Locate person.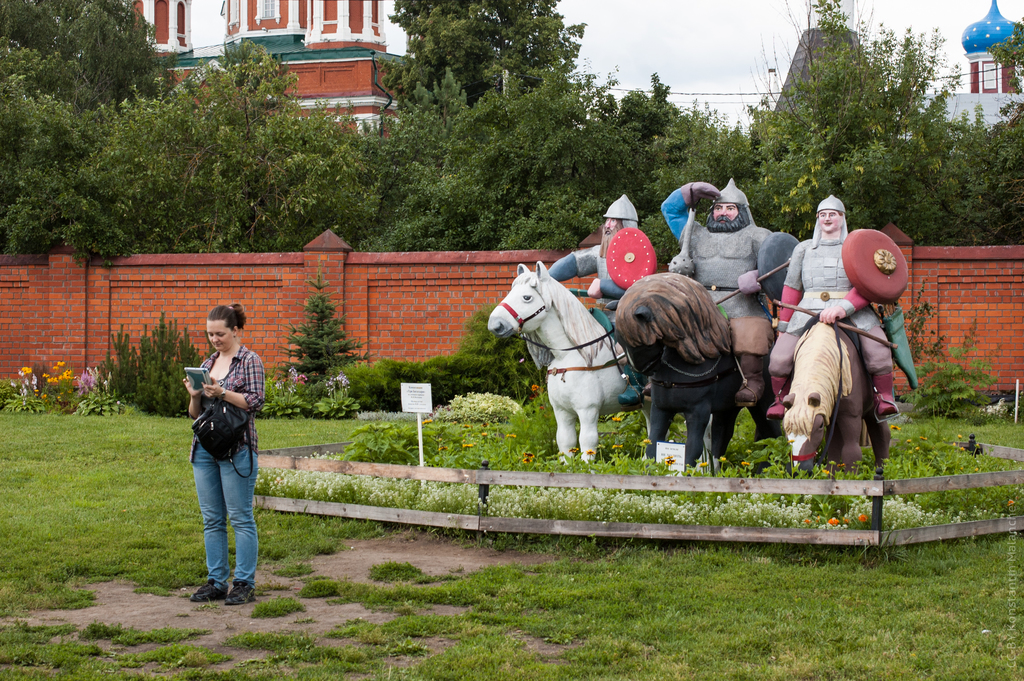
Bounding box: <box>181,294,266,609</box>.
